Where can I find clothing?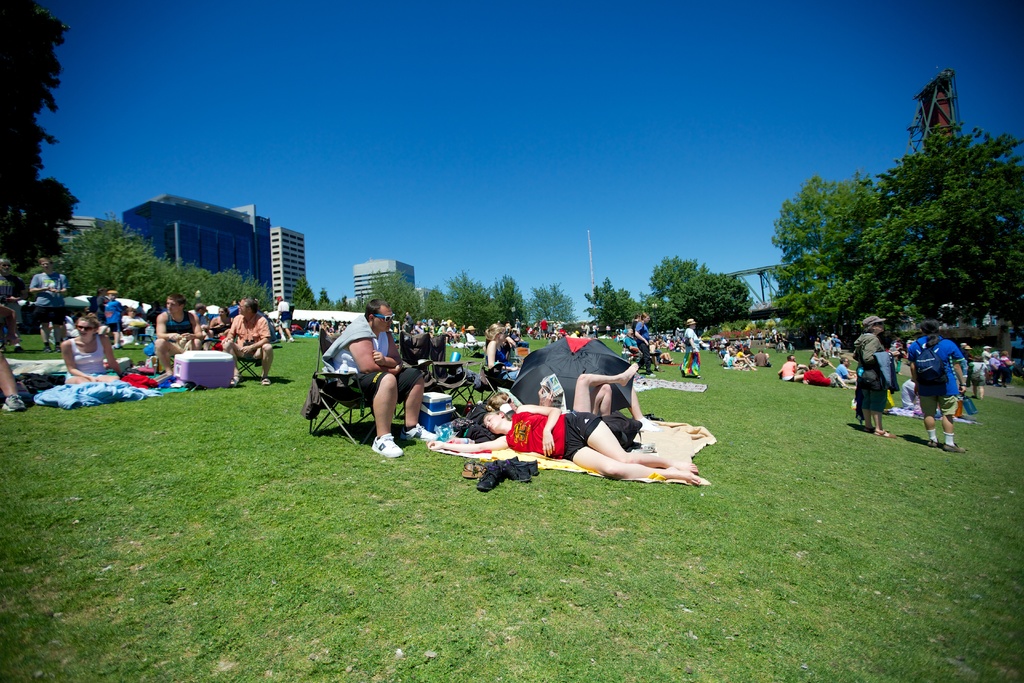
You can find it at (left=967, top=359, right=987, bottom=384).
